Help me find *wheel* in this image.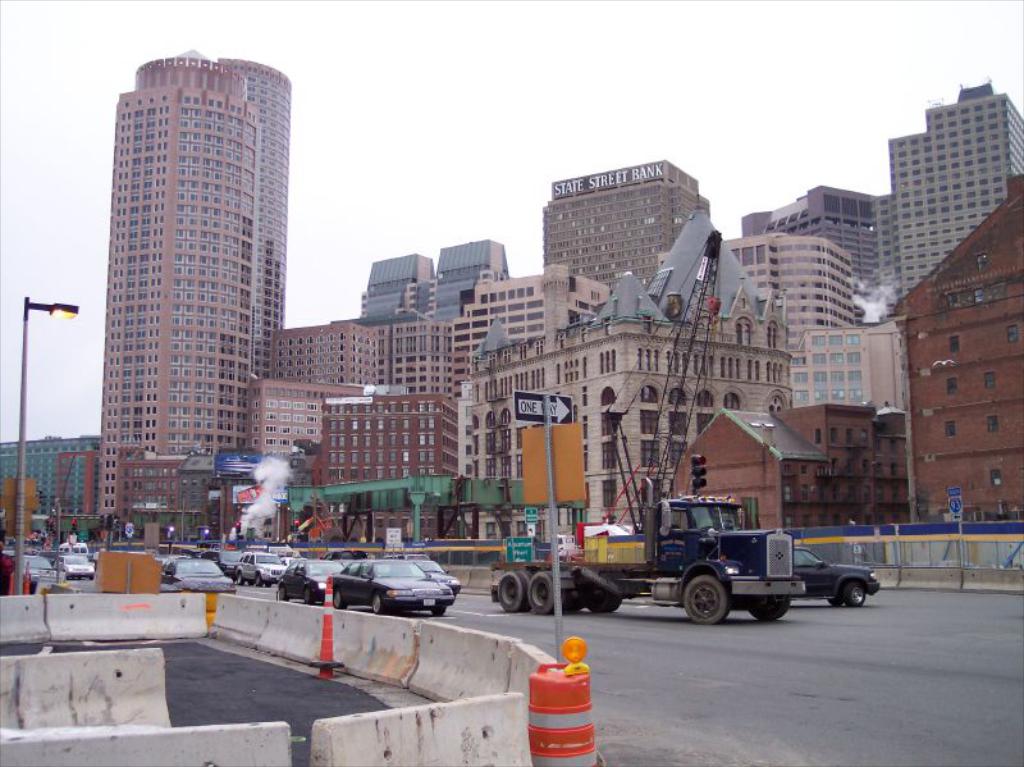
Found it: <bbox>827, 595, 842, 607</bbox>.
